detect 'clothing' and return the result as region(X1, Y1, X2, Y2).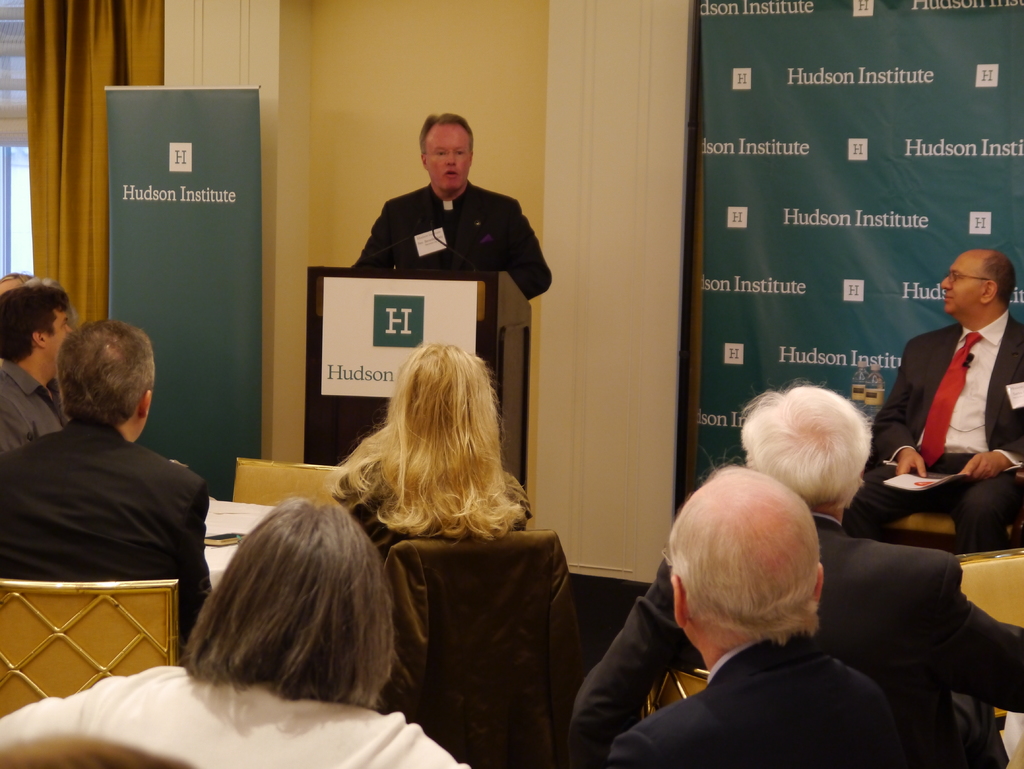
region(0, 360, 63, 461).
